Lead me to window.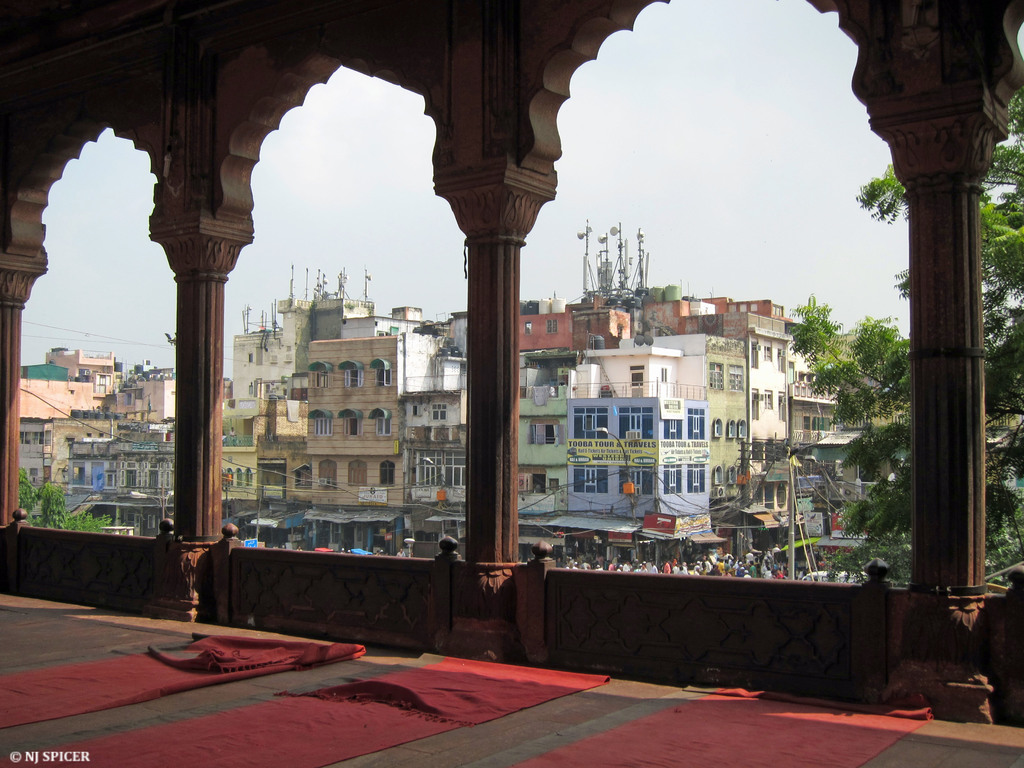
Lead to region(573, 408, 607, 440).
